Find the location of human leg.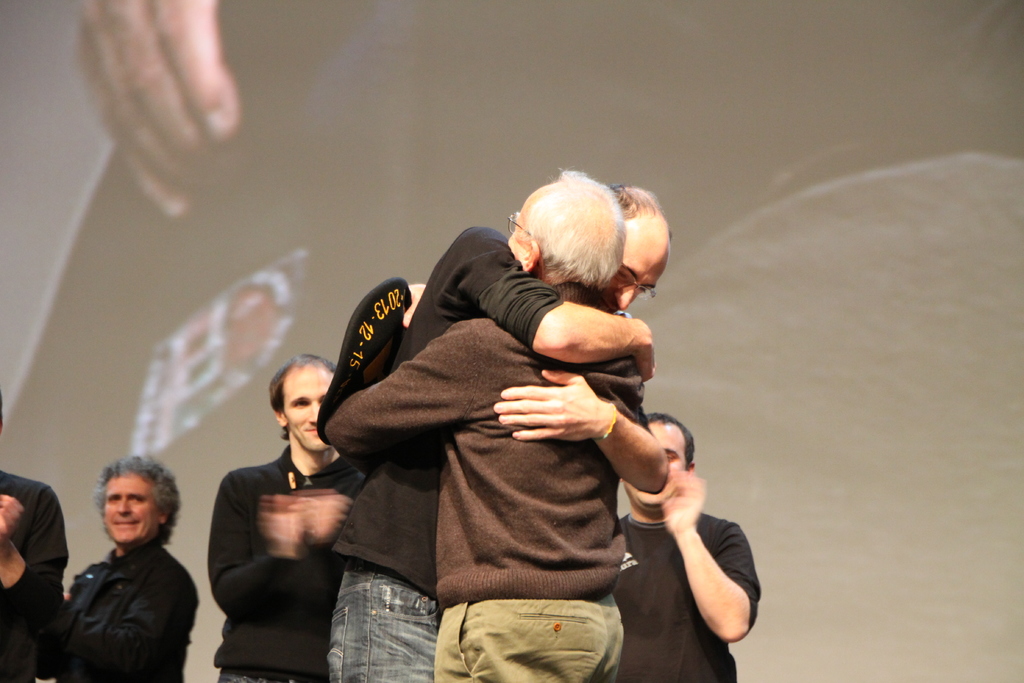
Location: <box>438,593,619,682</box>.
